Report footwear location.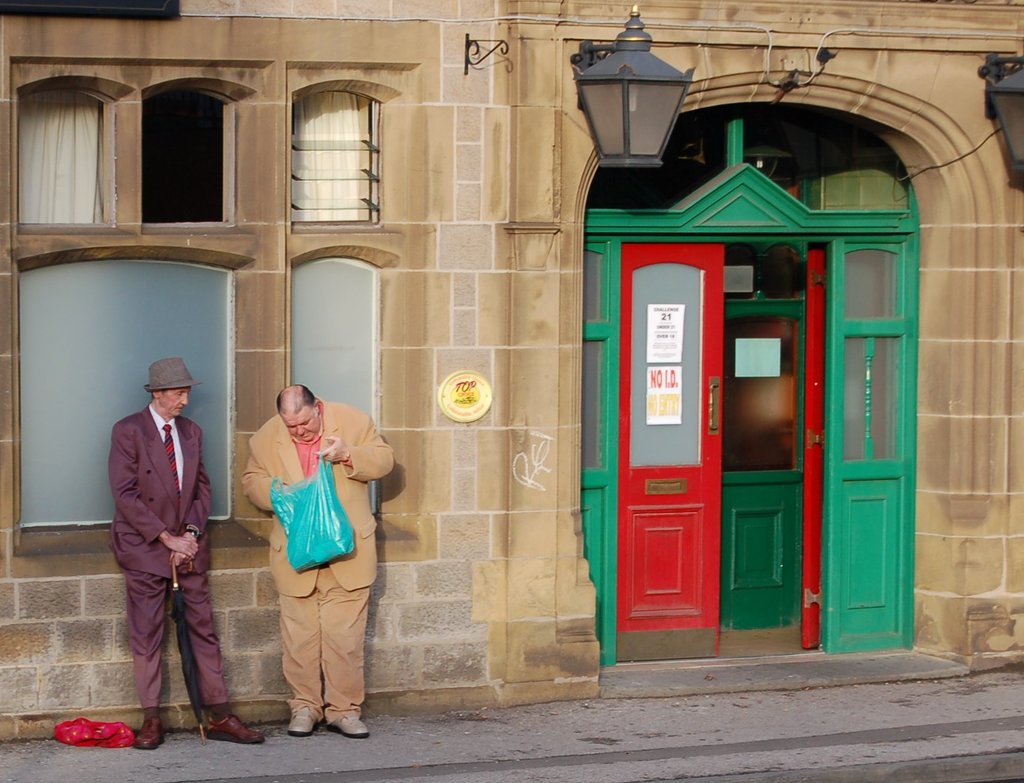
Report: <bbox>205, 713, 264, 743</bbox>.
